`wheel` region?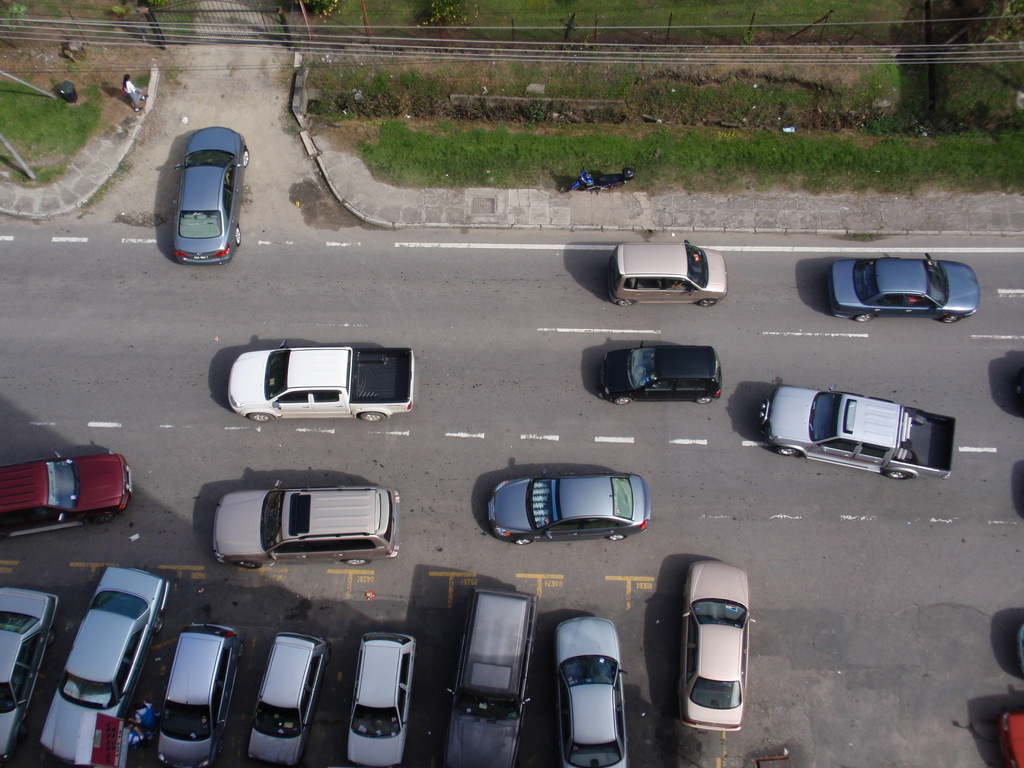
bbox=[93, 512, 115, 523]
